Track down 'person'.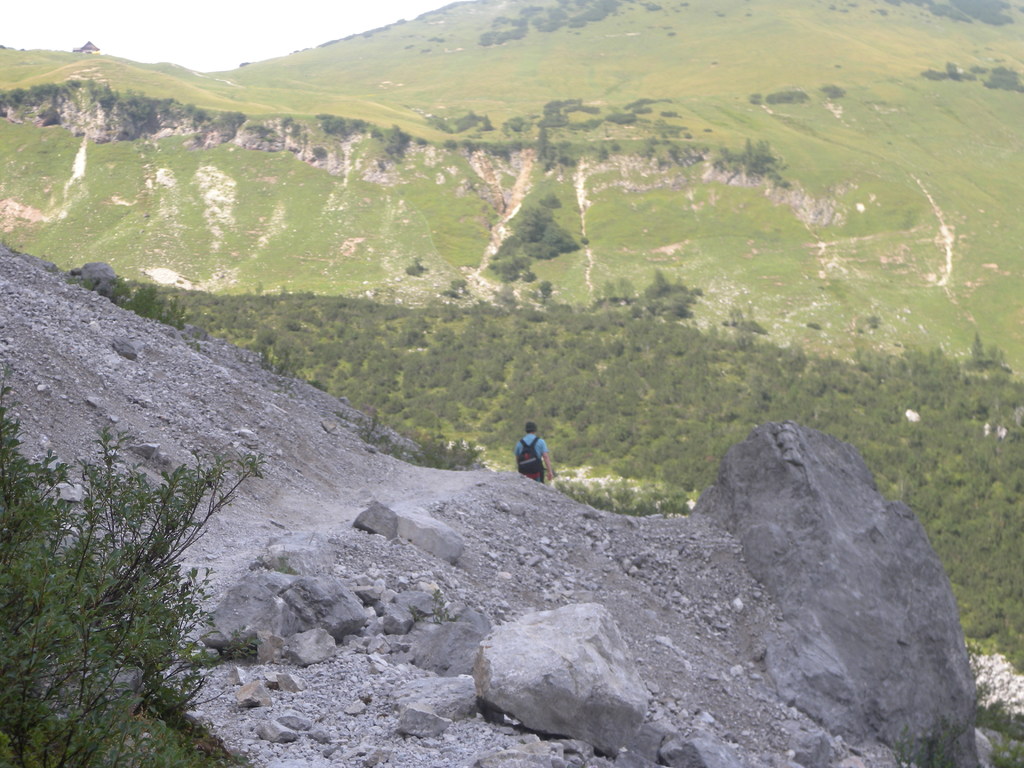
Tracked to 515 419 552 481.
